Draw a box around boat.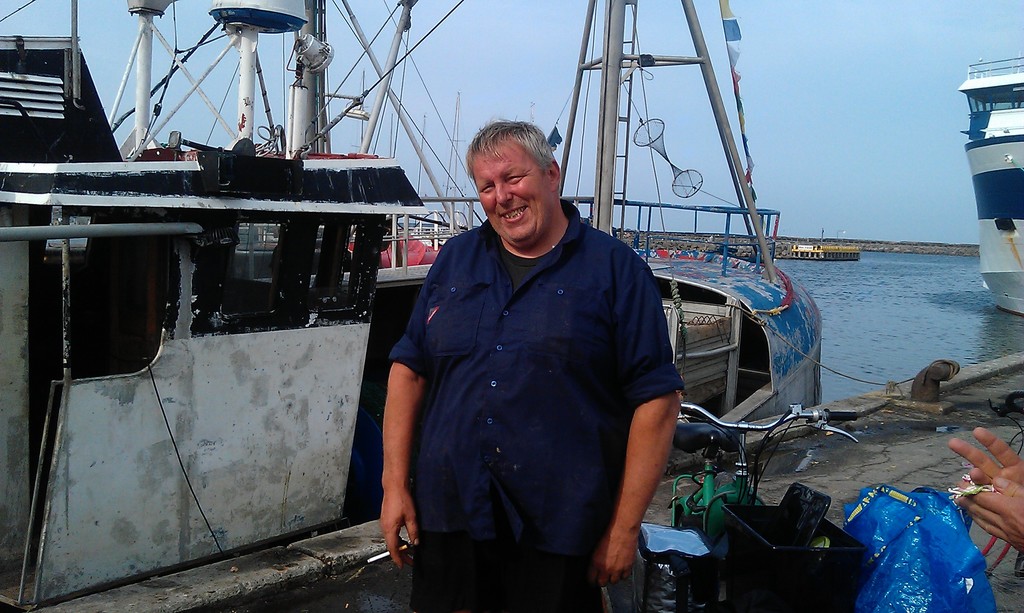
<bbox>60, 0, 730, 582</bbox>.
